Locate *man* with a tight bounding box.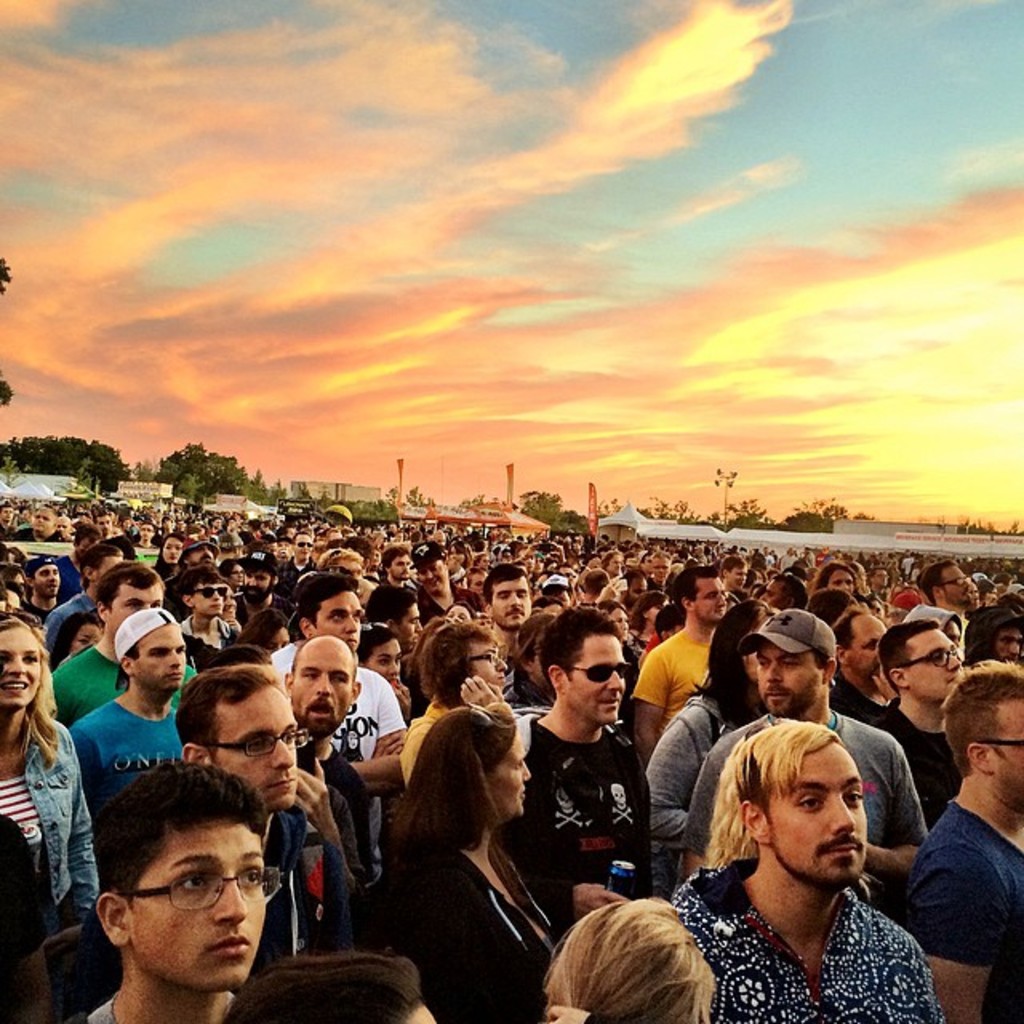
pyautogui.locateOnScreen(520, 610, 678, 934).
